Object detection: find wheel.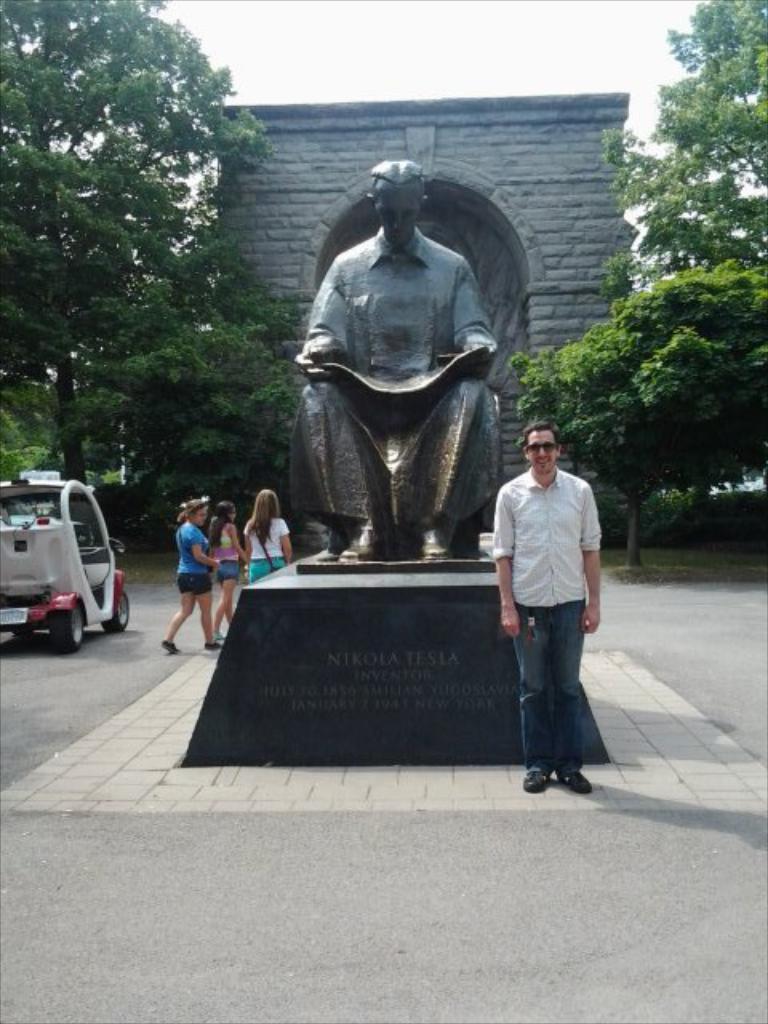
x1=110 y1=581 x2=126 y2=632.
